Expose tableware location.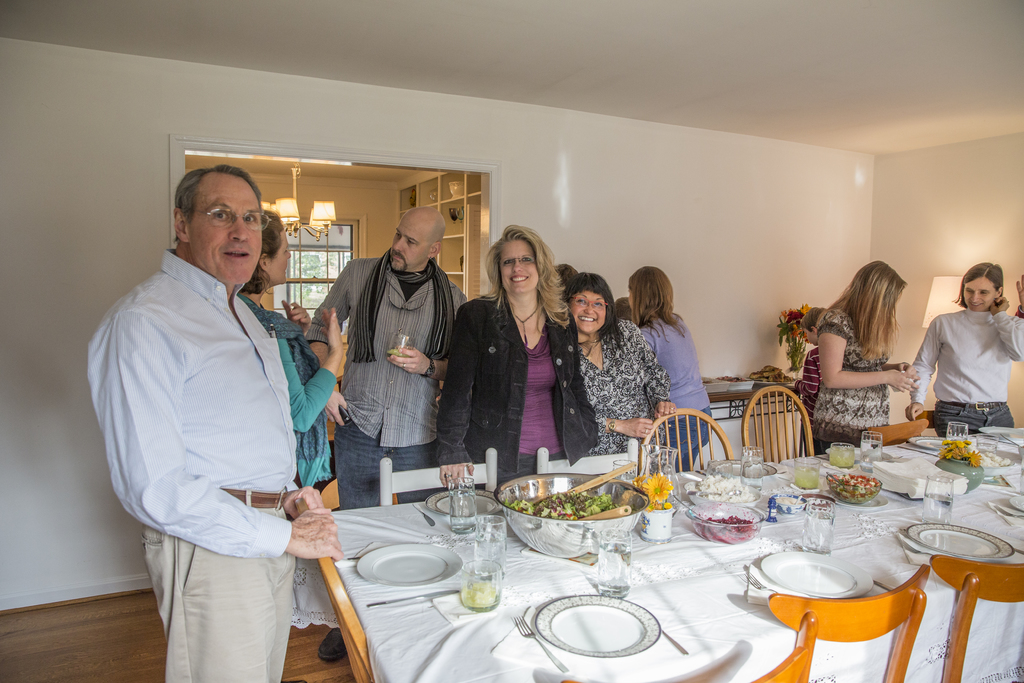
Exposed at (1009, 493, 1023, 513).
